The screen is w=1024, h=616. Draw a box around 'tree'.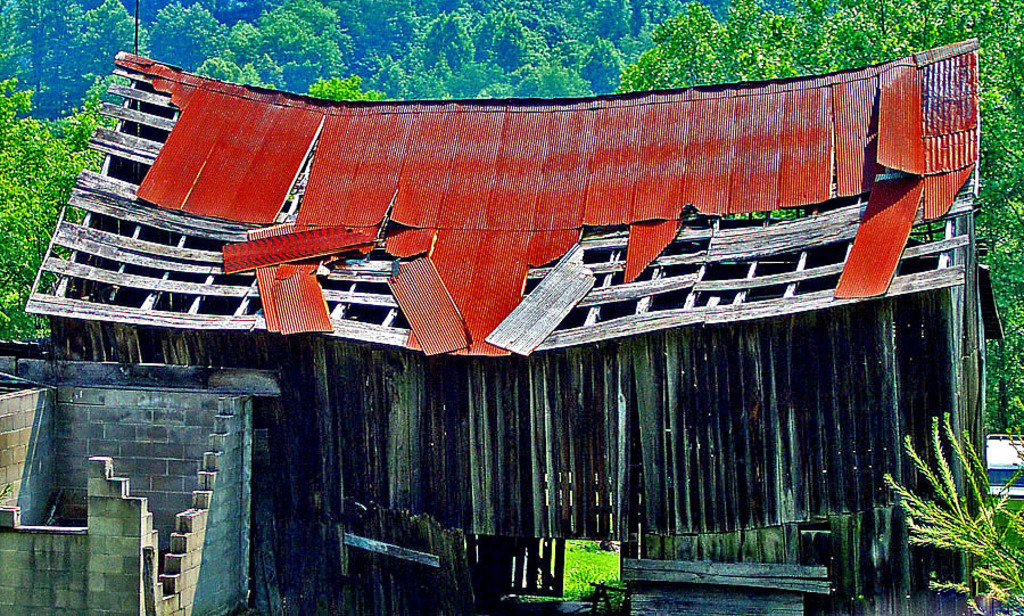
region(573, 39, 628, 88).
